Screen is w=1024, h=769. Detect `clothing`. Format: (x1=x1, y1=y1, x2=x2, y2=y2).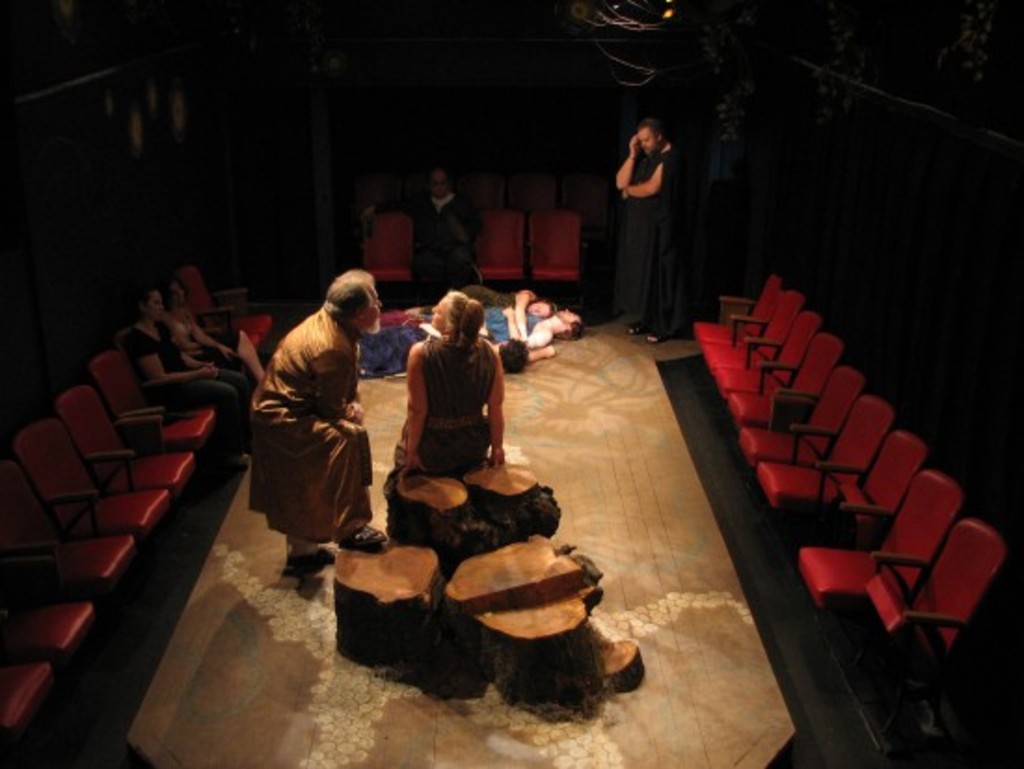
(x1=179, y1=309, x2=248, y2=385).
